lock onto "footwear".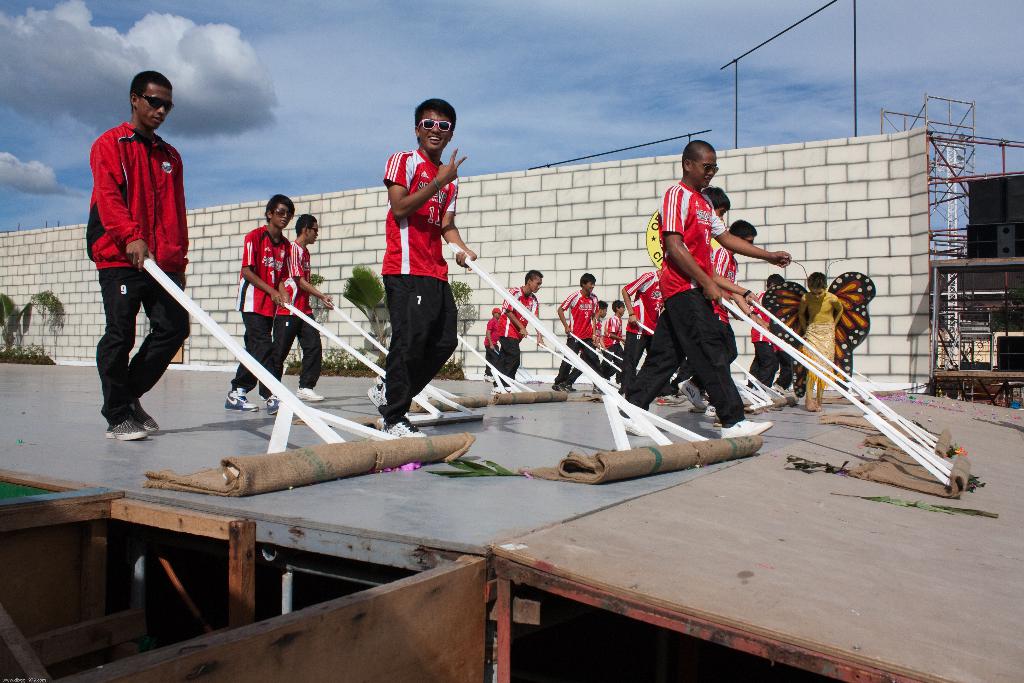
Locked: x1=223, y1=386, x2=253, y2=409.
